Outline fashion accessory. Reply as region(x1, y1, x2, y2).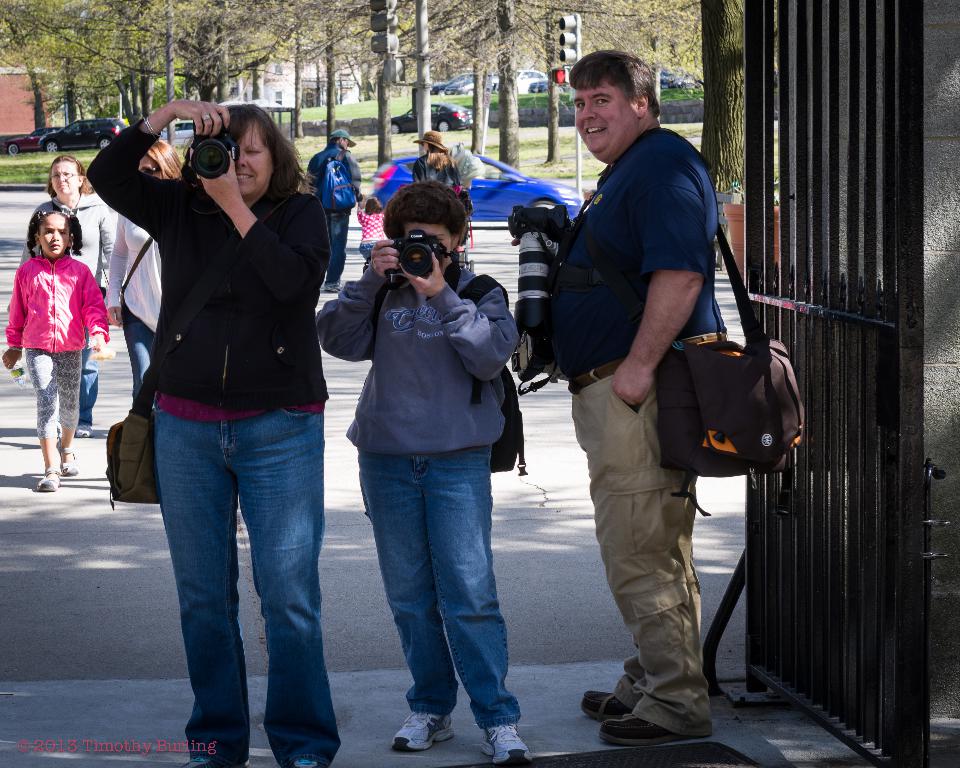
region(578, 689, 635, 725).
